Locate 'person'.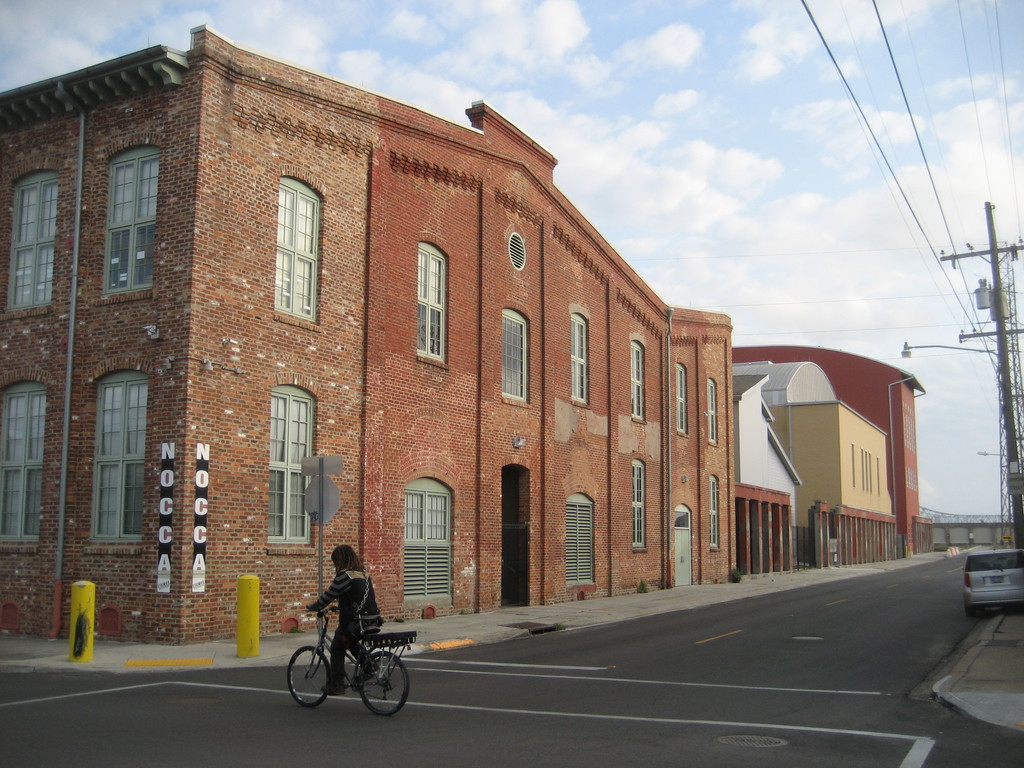
Bounding box: [307, 540, 381, 695].
